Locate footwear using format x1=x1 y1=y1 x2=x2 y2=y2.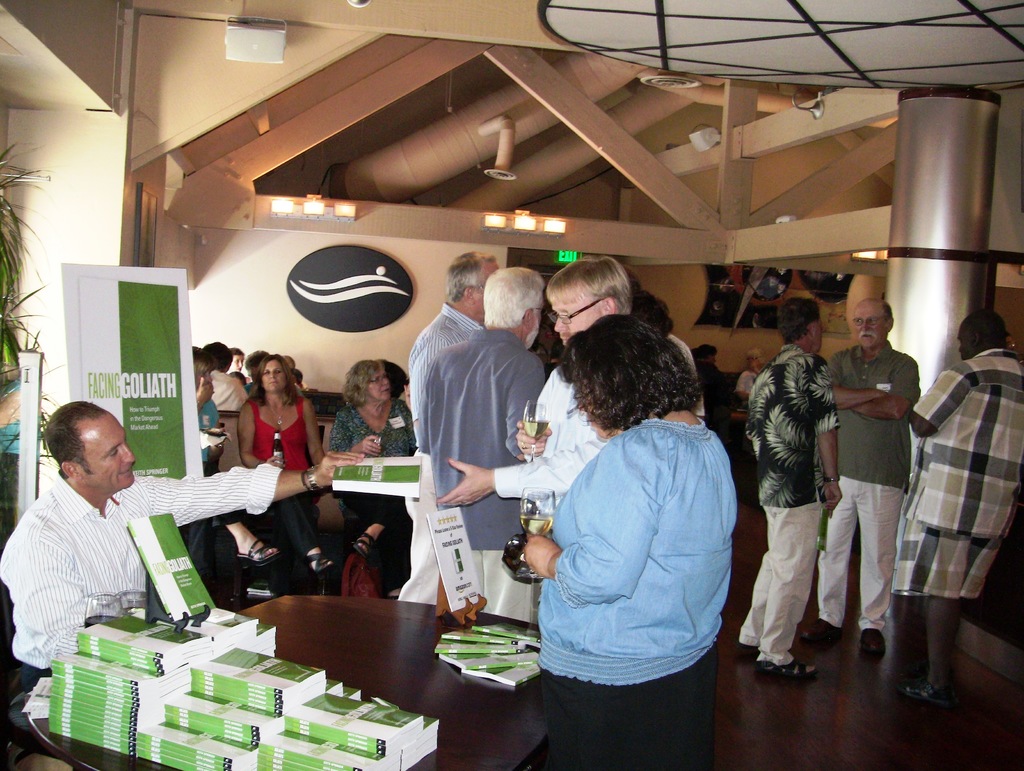
x1=858 y1=628 x2=885 y2=660.
